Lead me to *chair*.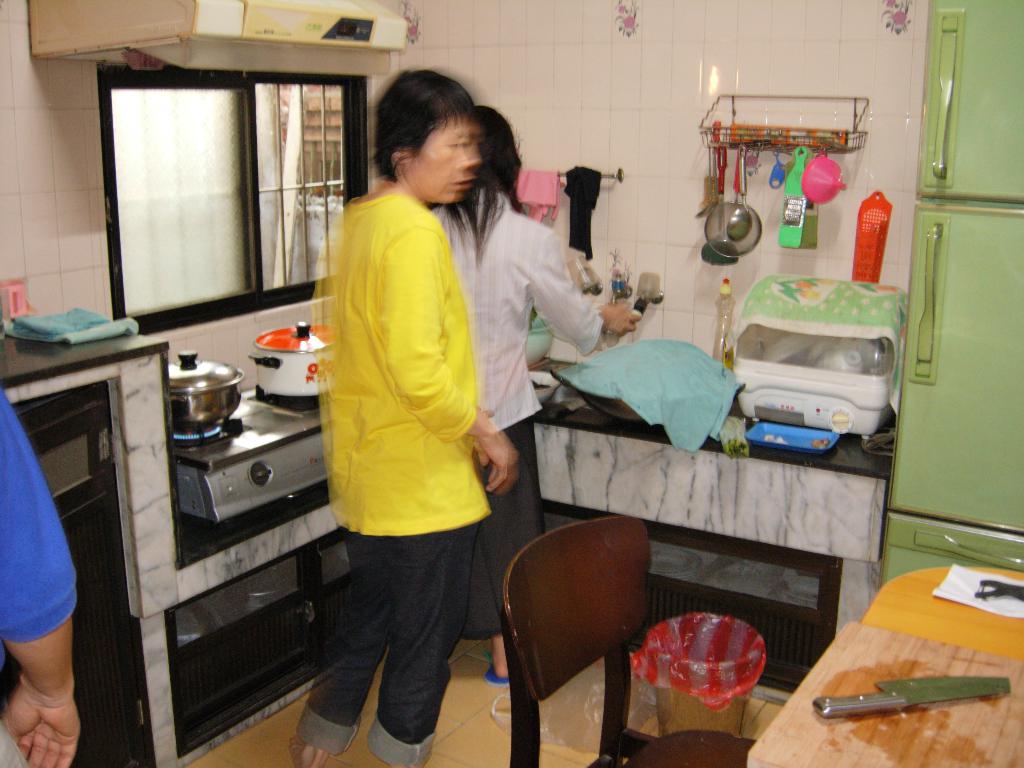
Lead to left=499, top=515, right=757, bottom=767.
